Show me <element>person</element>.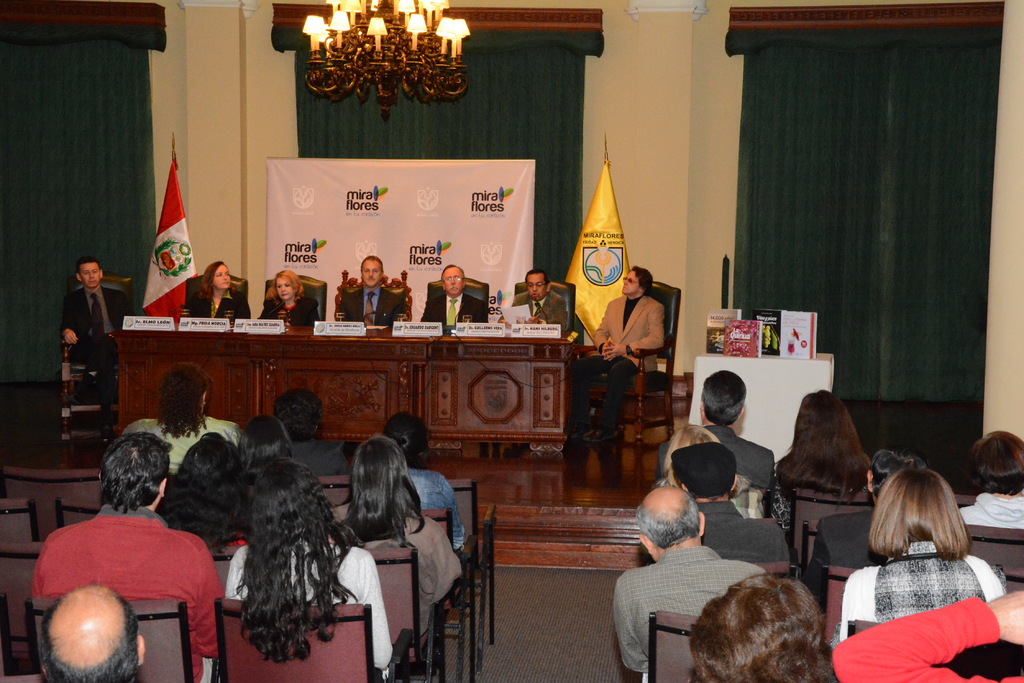
<element>person</element> is here: [x1=160, y1=426, x2=265, y2=557].
